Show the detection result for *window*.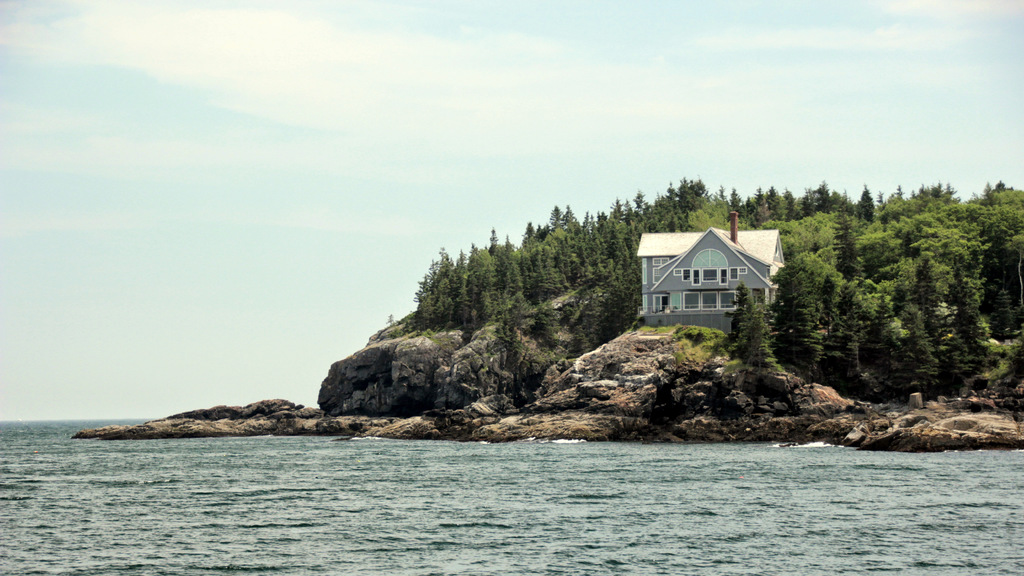
[x1=652, y1=255, x2=668, y2=265].
